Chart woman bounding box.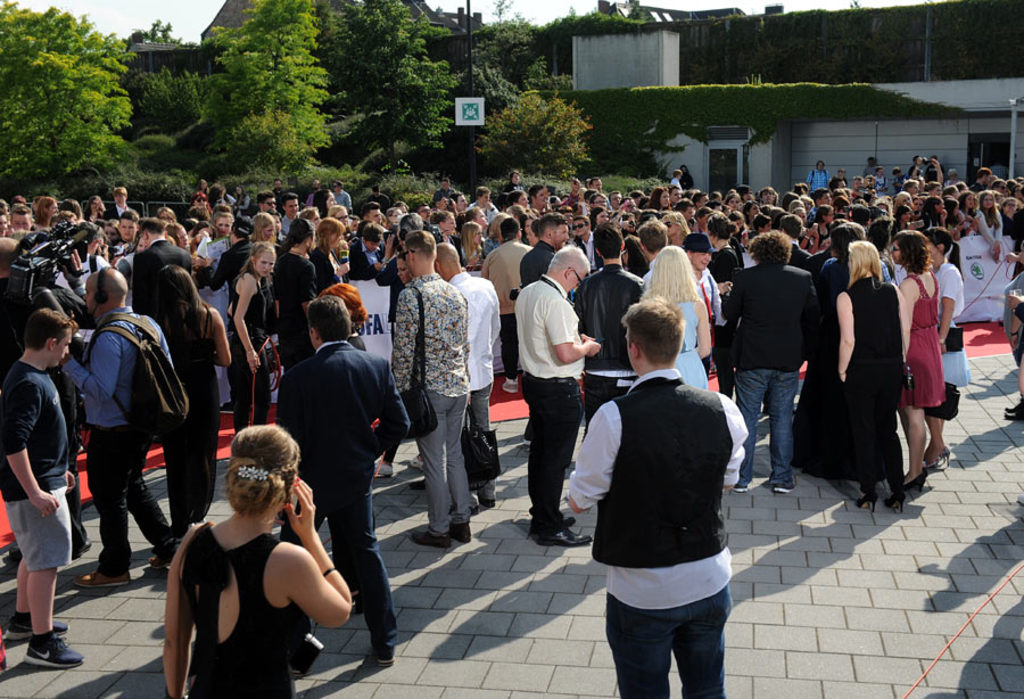
Charted: 461/222/486/270.
